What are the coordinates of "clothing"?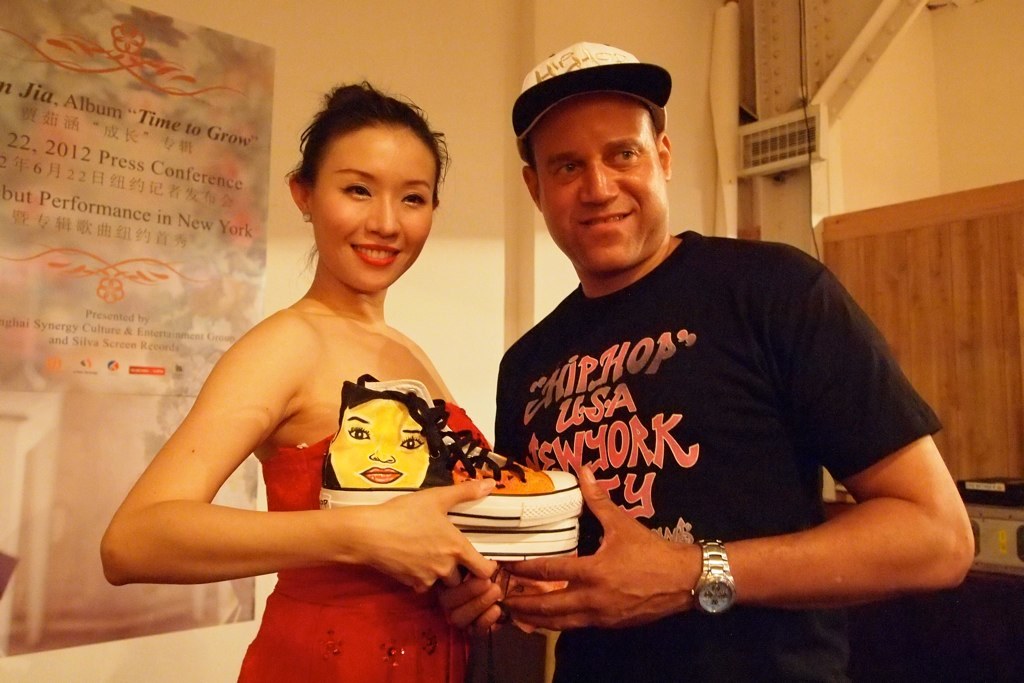
BBox(235, 400, 496, 682).
